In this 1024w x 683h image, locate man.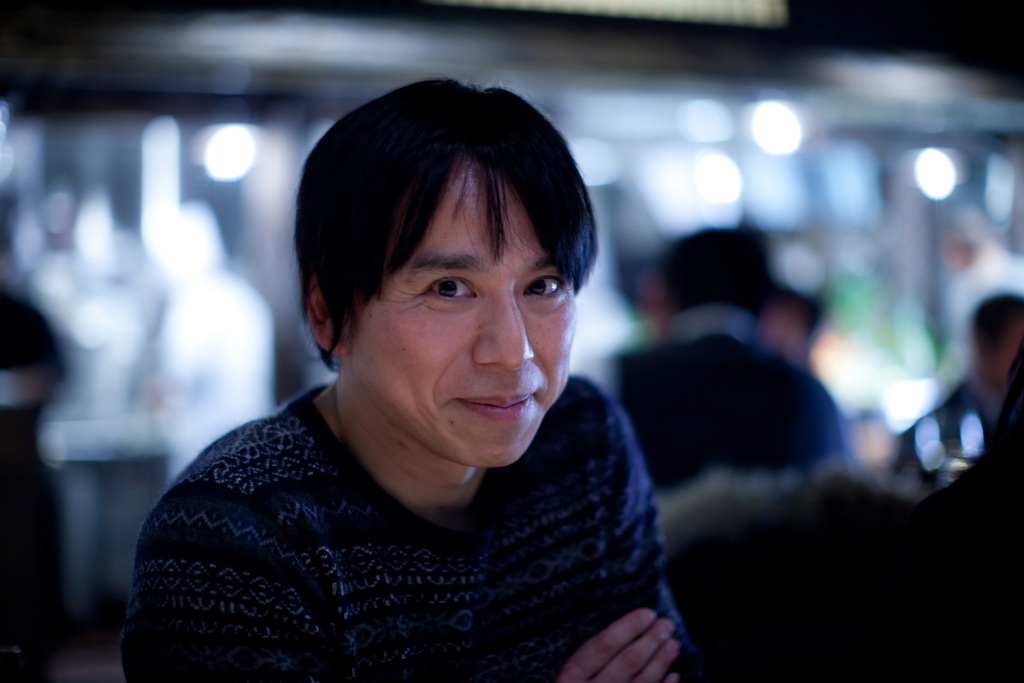
Bounding box: detection(99, 92, 756, 668).
